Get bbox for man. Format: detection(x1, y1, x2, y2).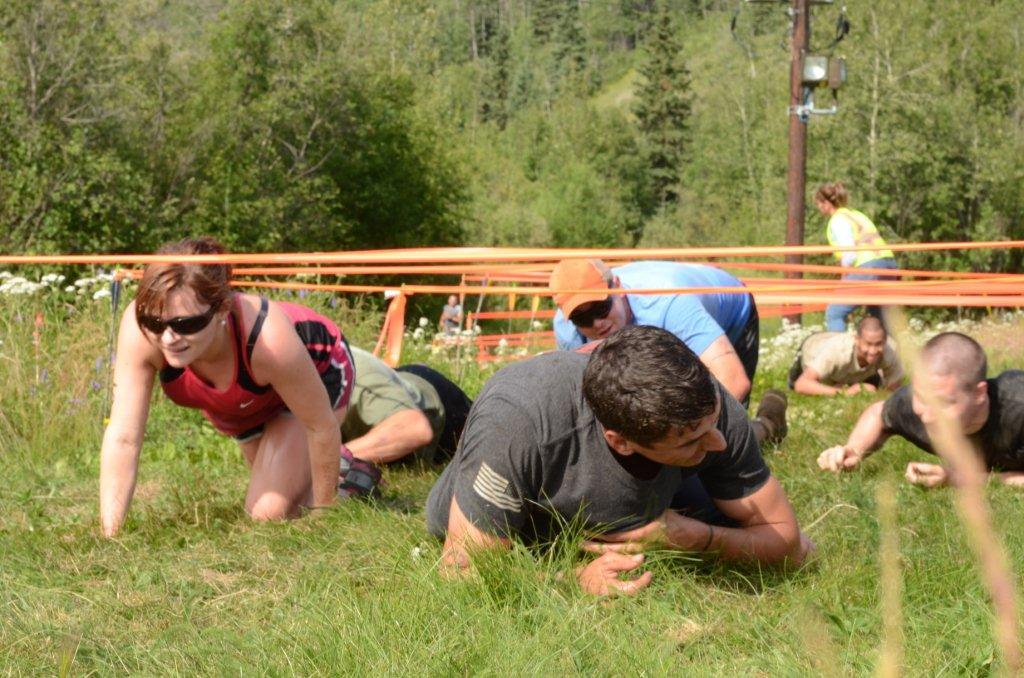
detection(787, 303, 921, 413).
